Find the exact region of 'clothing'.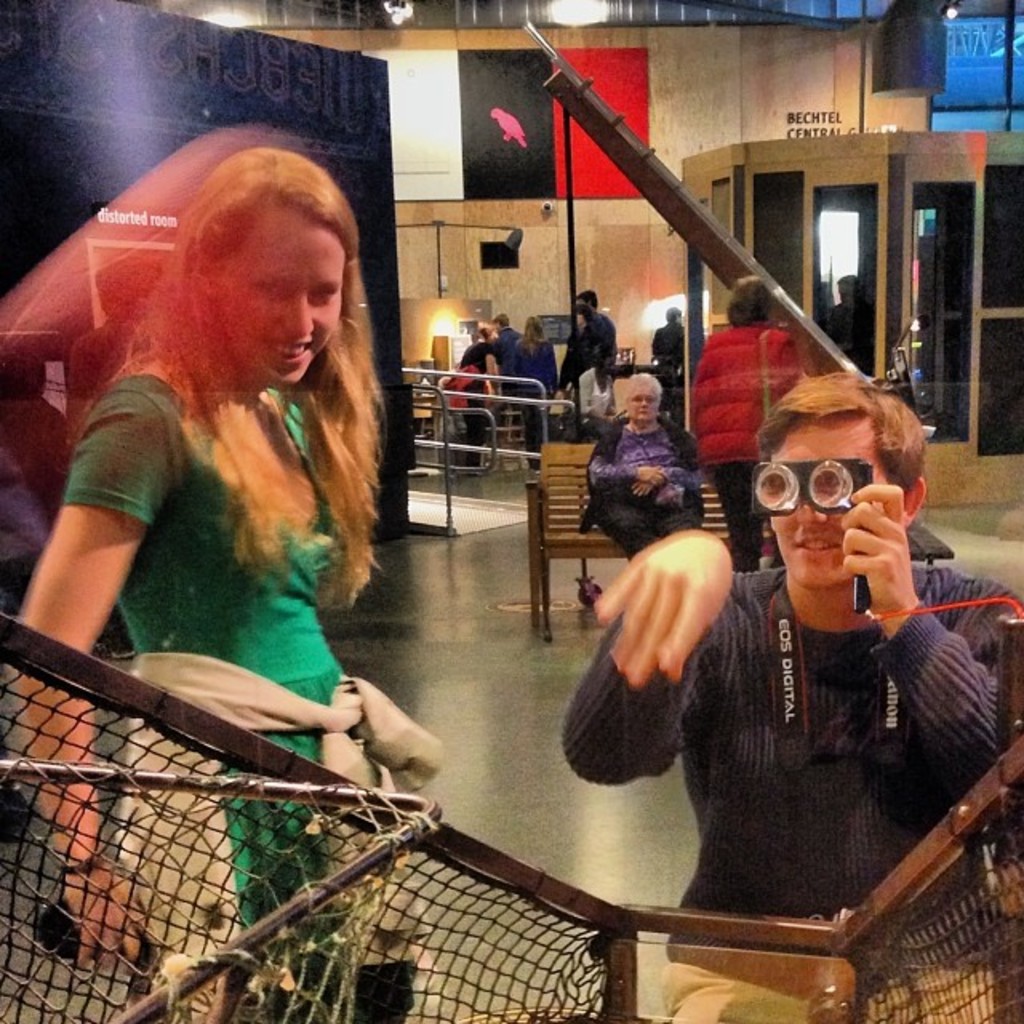
Exact region: 493 323 522 381.
